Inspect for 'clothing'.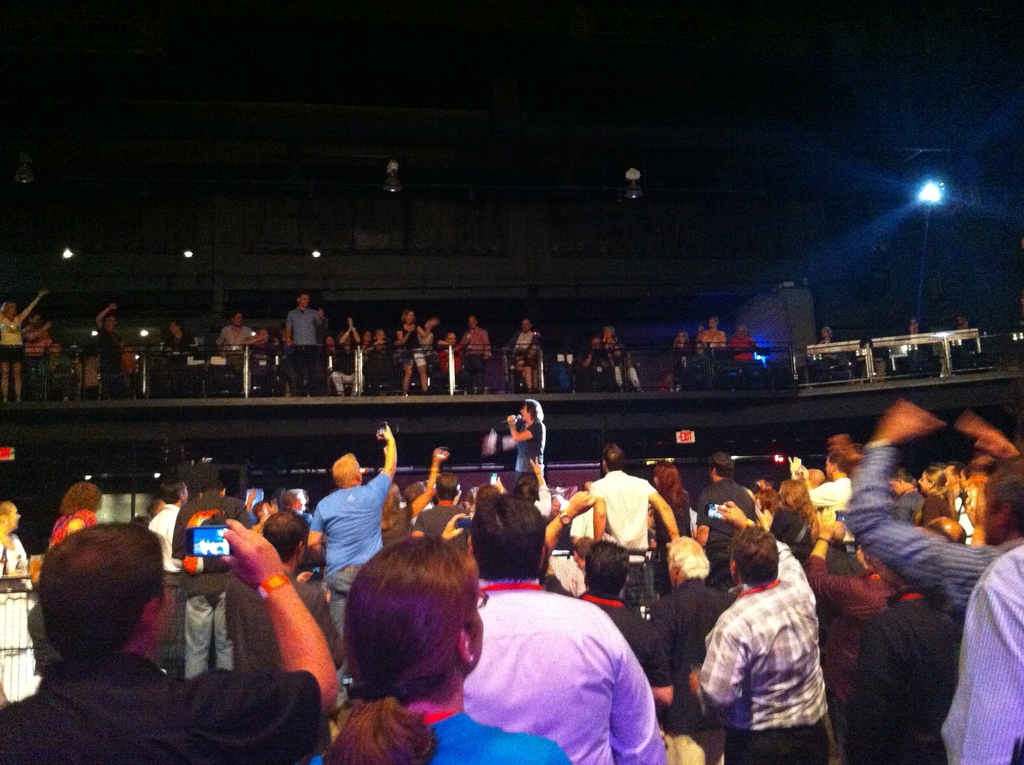
Inspection: crop(700, 476, 762, 559).
